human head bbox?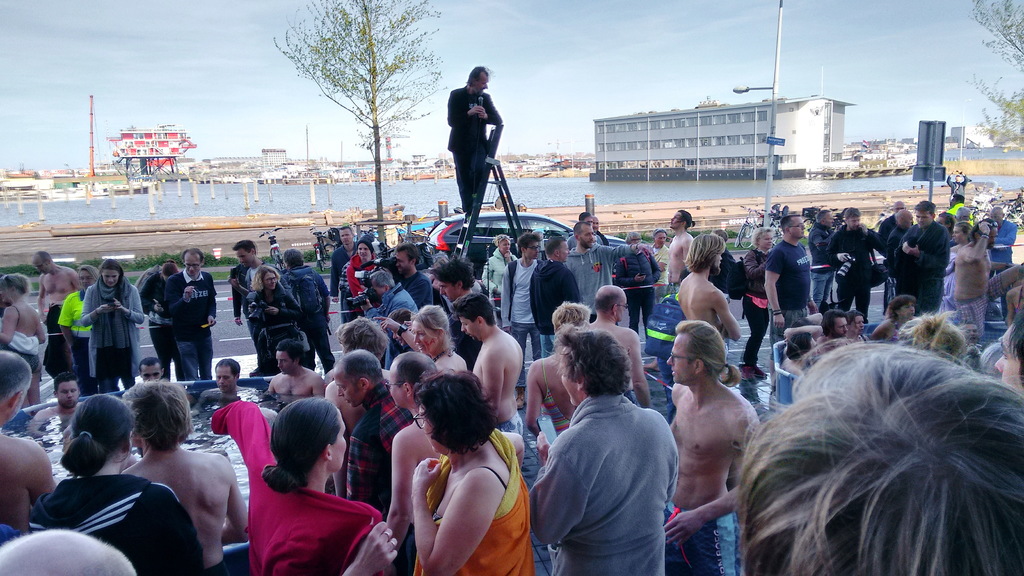
x1=3, y1=269, x2=33, y2=303
